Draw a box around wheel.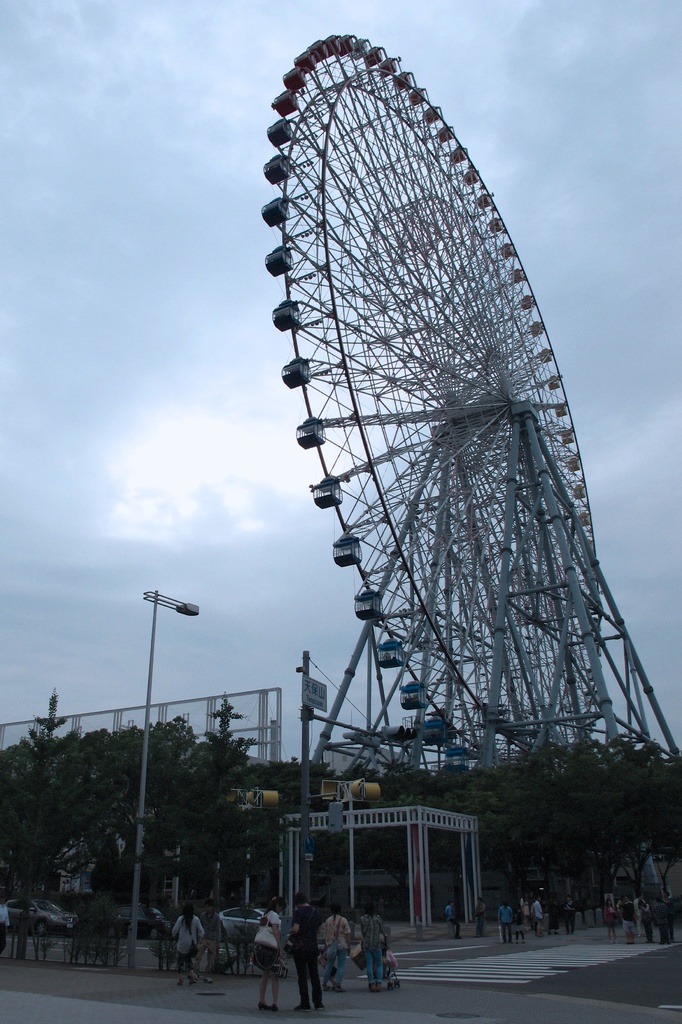
bbox(283, 71, 643, 819).
